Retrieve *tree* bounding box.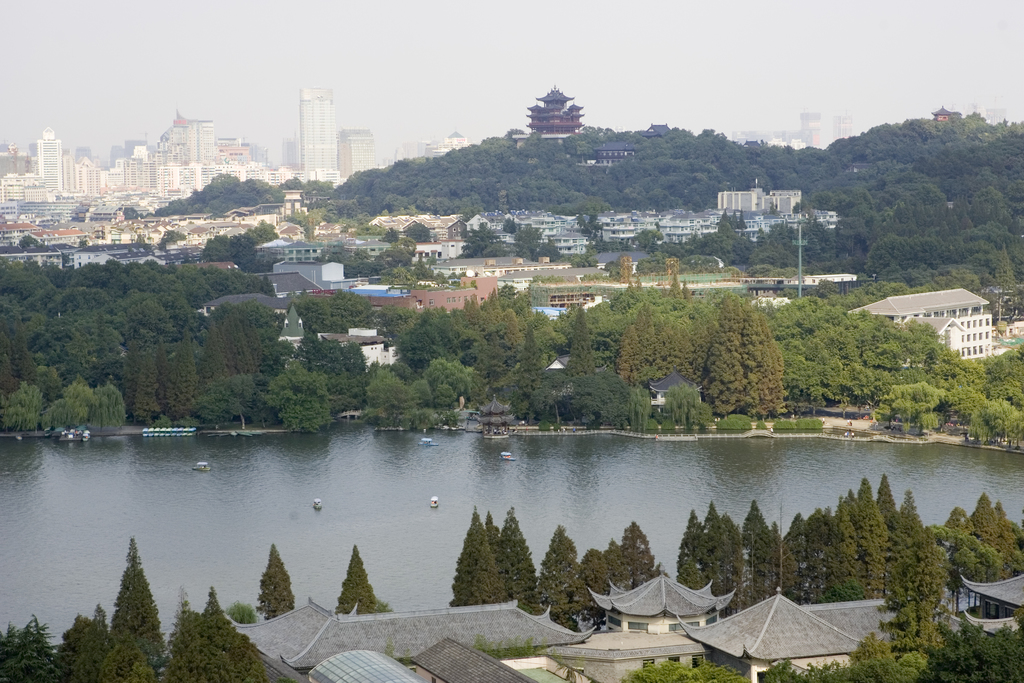
Bounding box: <box>670,297,772,355</box>.
